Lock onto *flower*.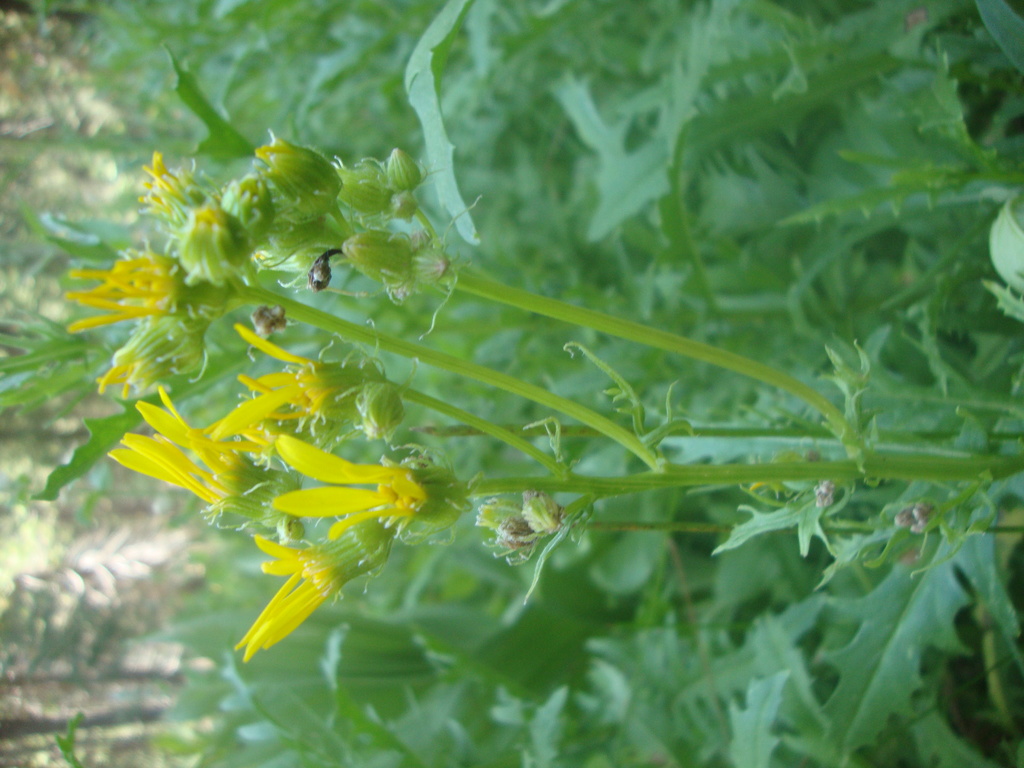
Locked: x1=280, y1=428, x2=432, y2=541.
